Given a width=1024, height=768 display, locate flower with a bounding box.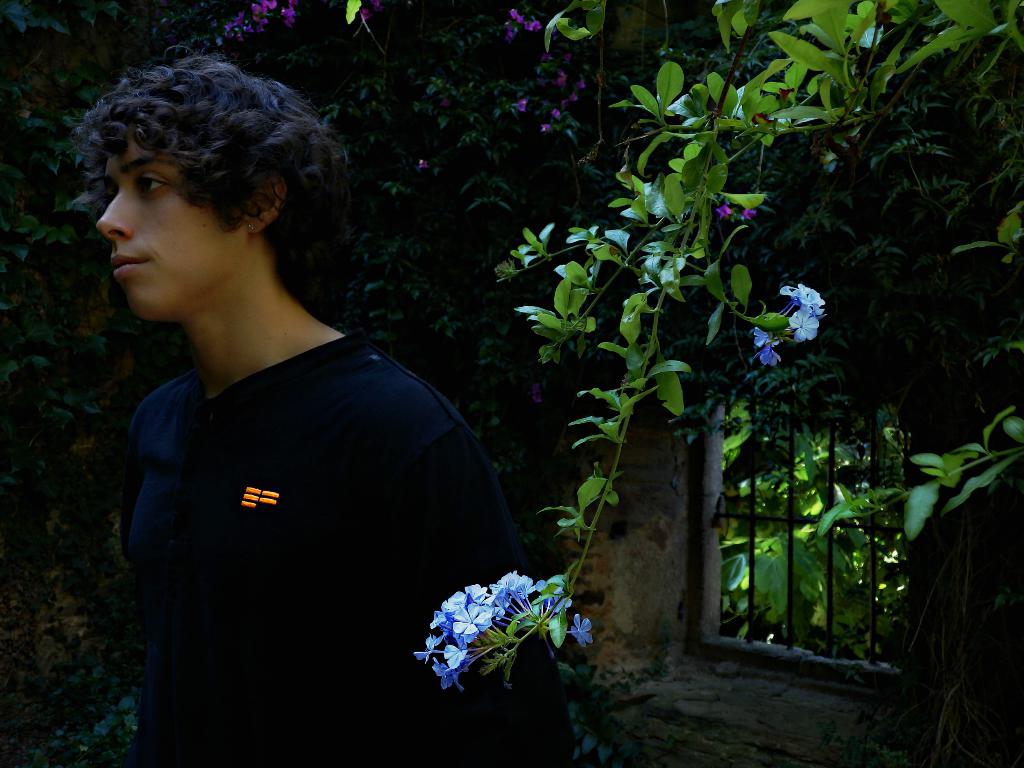
Located: 712,203,735,221.
